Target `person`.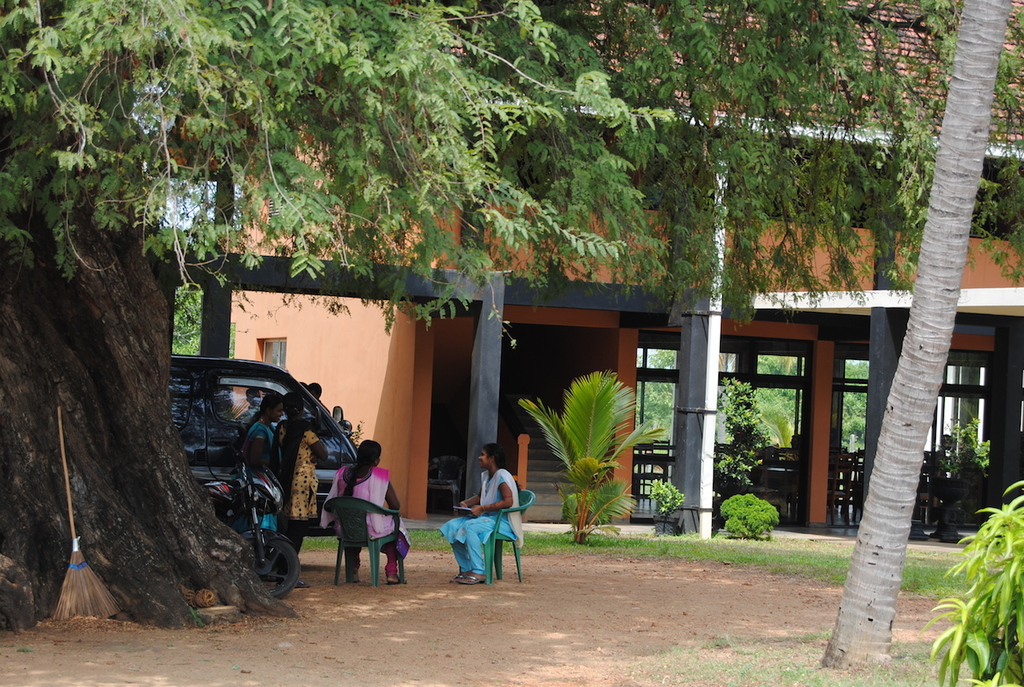
Target region: 241, 396, 284, 560.
